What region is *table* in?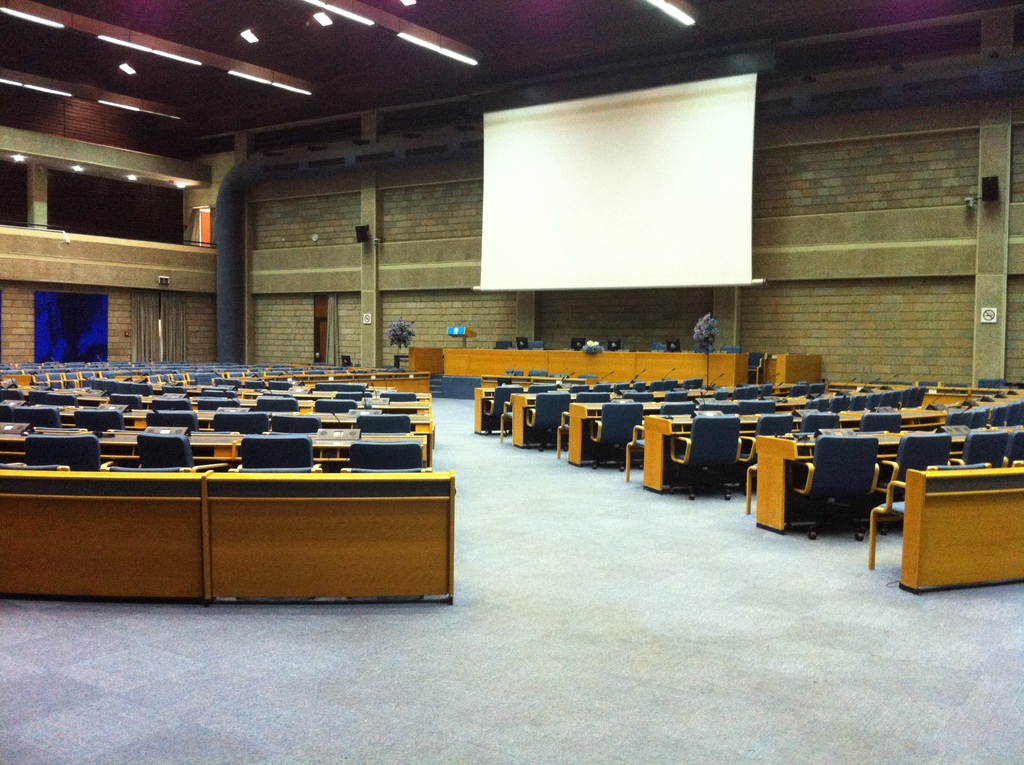
[left=10, top=399, right=436, bottom=445].
